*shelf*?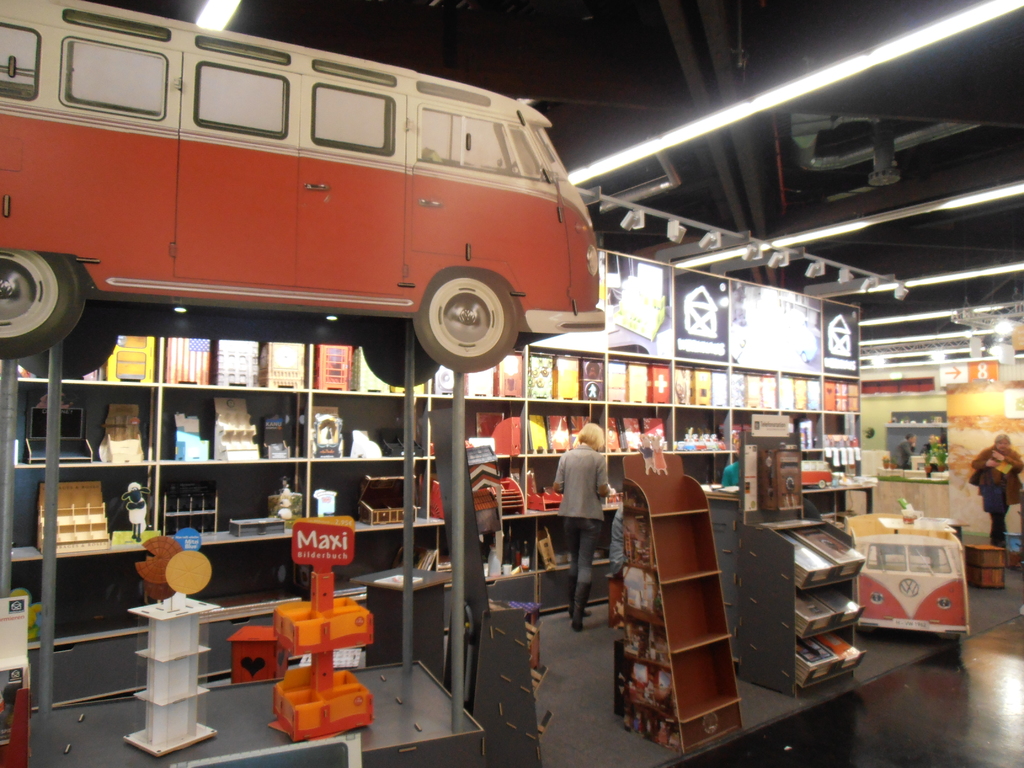
[x1=624, y1=474, x2=753, y2=756]
